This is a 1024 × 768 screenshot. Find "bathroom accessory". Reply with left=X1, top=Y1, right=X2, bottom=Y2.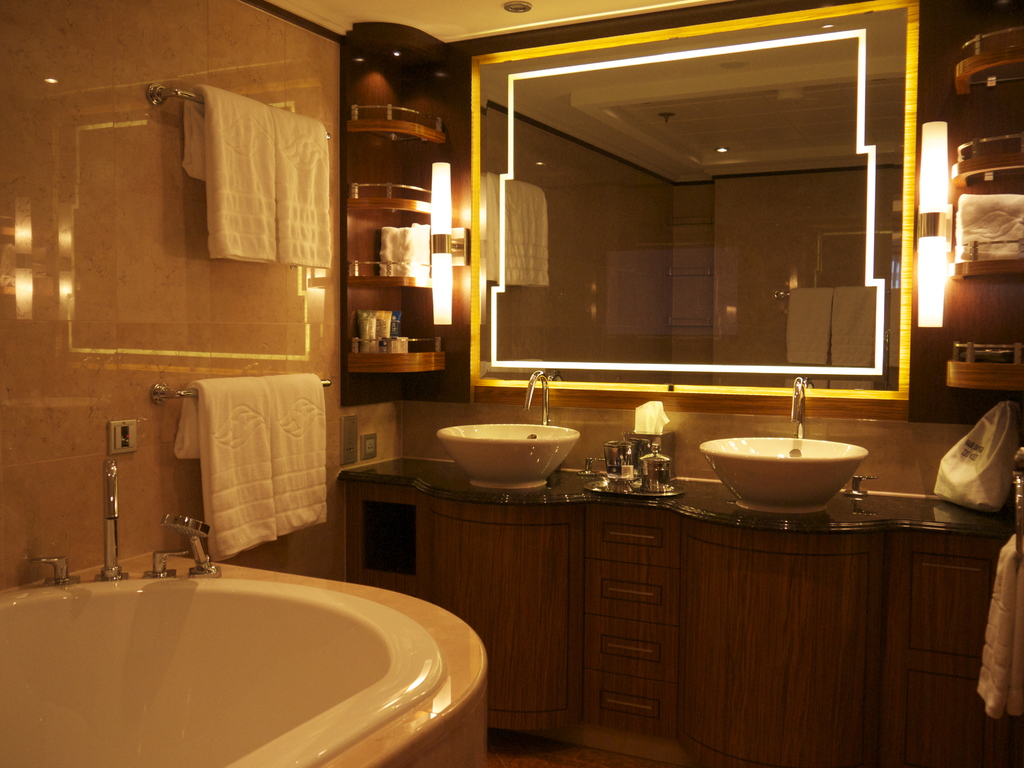
left=524, top=371, right=548, bottom=426.
